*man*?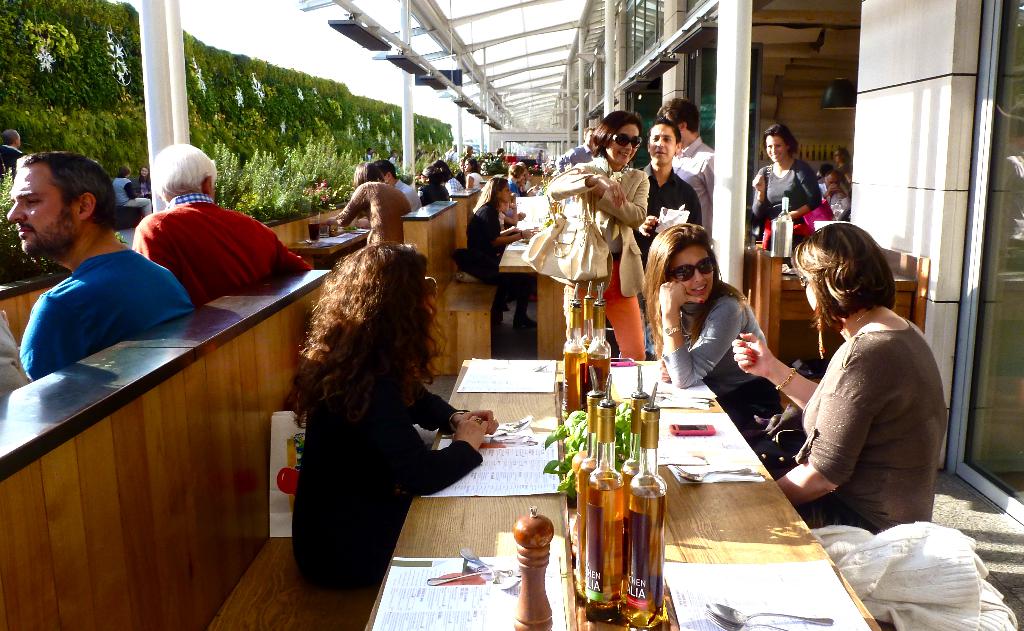
[657, 97, 717, 243]
